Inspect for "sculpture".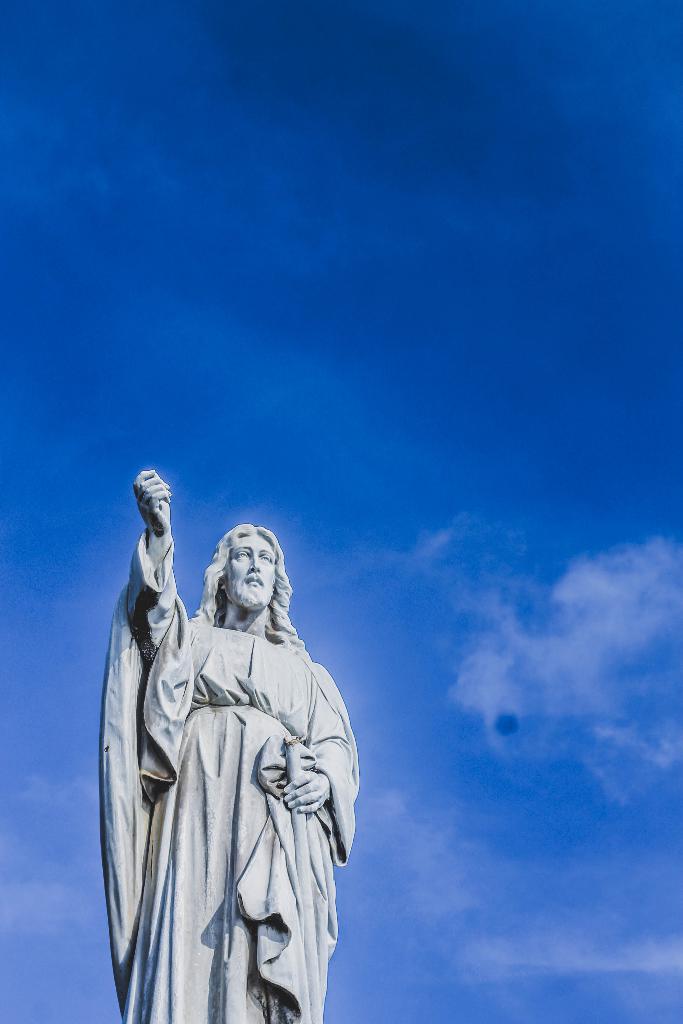
Inspection: BBox(100, 497, 361, 1012).
